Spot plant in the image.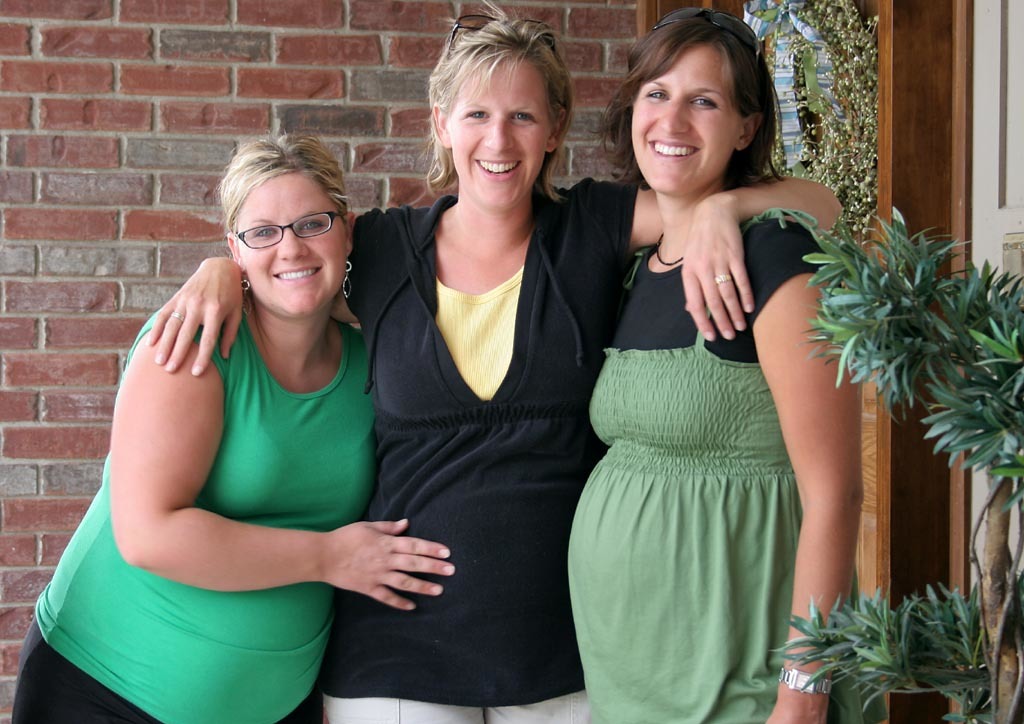
plant found at region(775, 581, 1000, 706).
